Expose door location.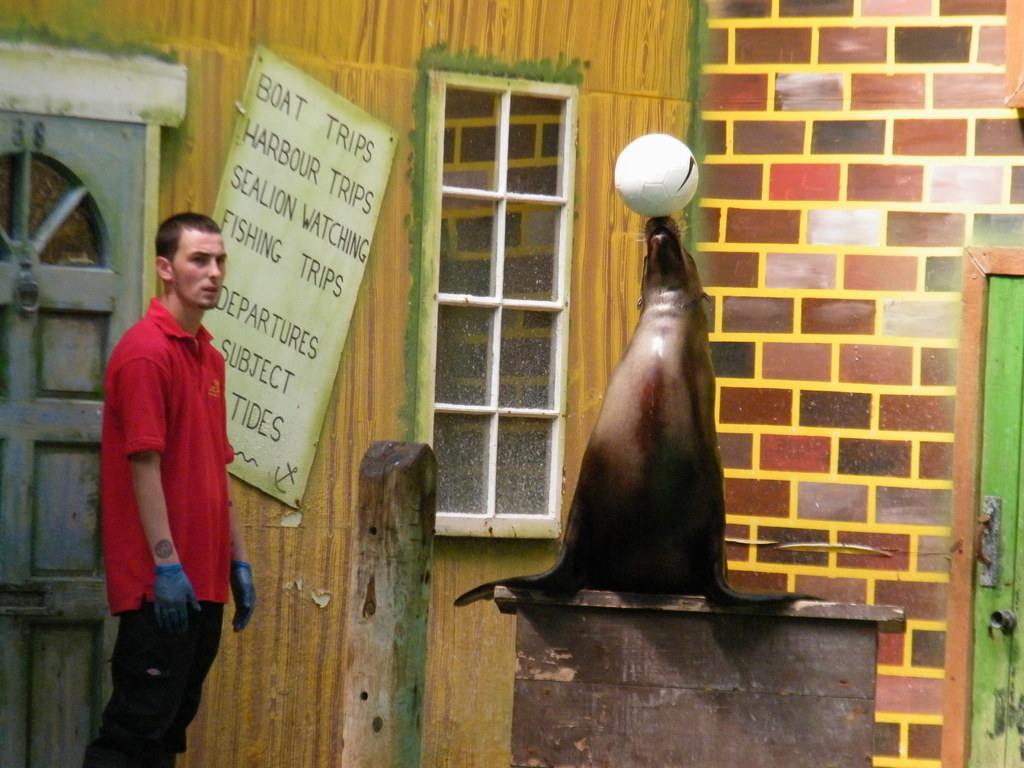
Exposed at select_region(0, 107, 148, 767).
